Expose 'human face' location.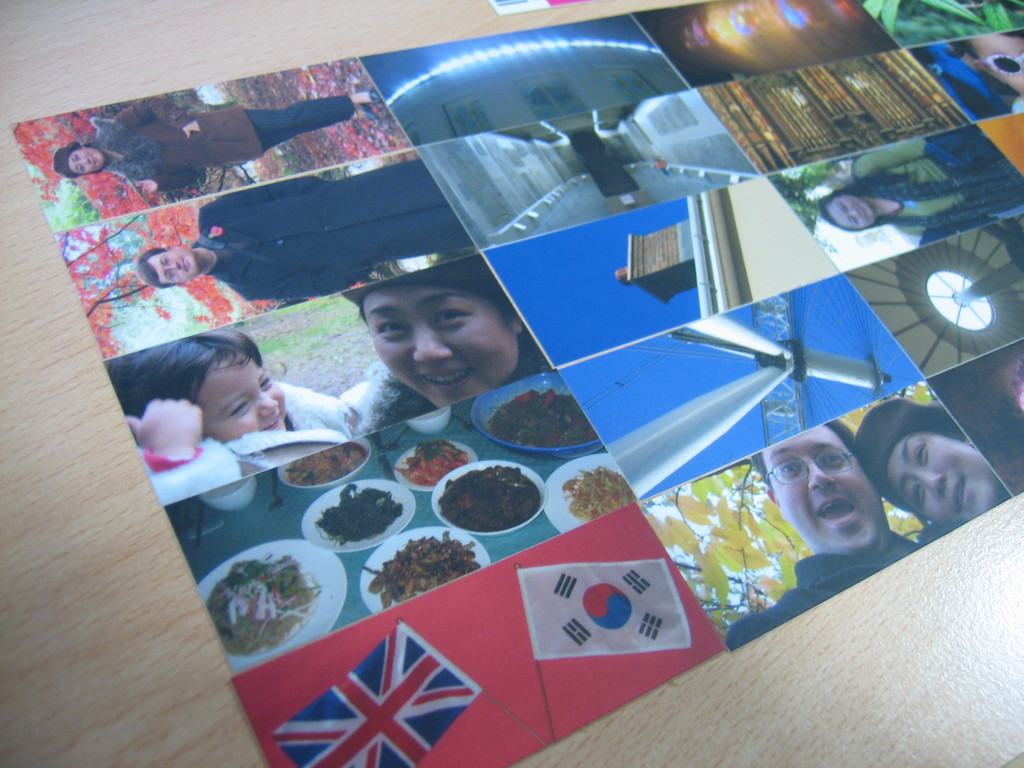
Exposed at {"x1": 763, "y1": 431, "x2": 890, "y2": 554}.
